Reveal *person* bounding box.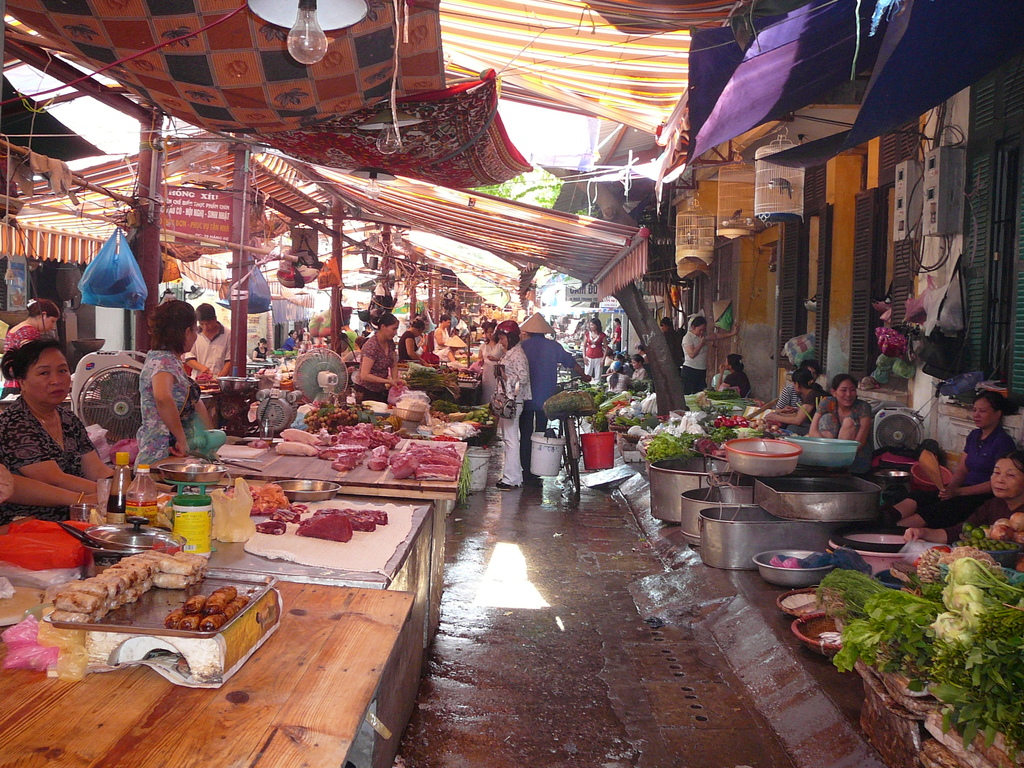
Revealed: 135 296 214 471.
